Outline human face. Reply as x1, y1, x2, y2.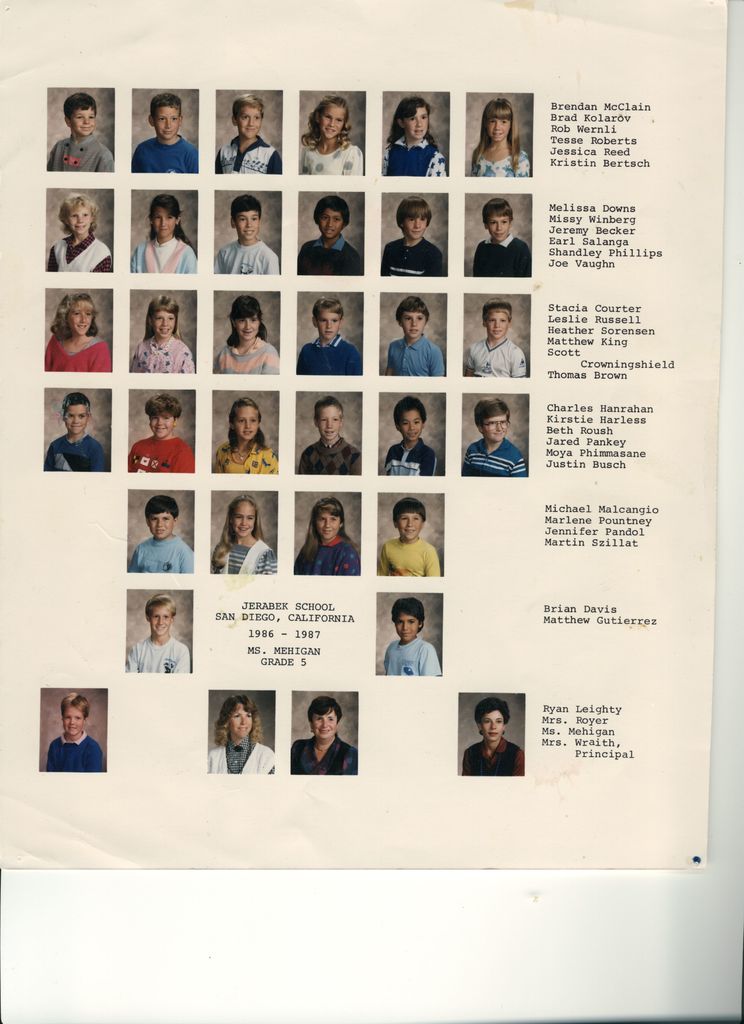
153, 204, 175, 237.
